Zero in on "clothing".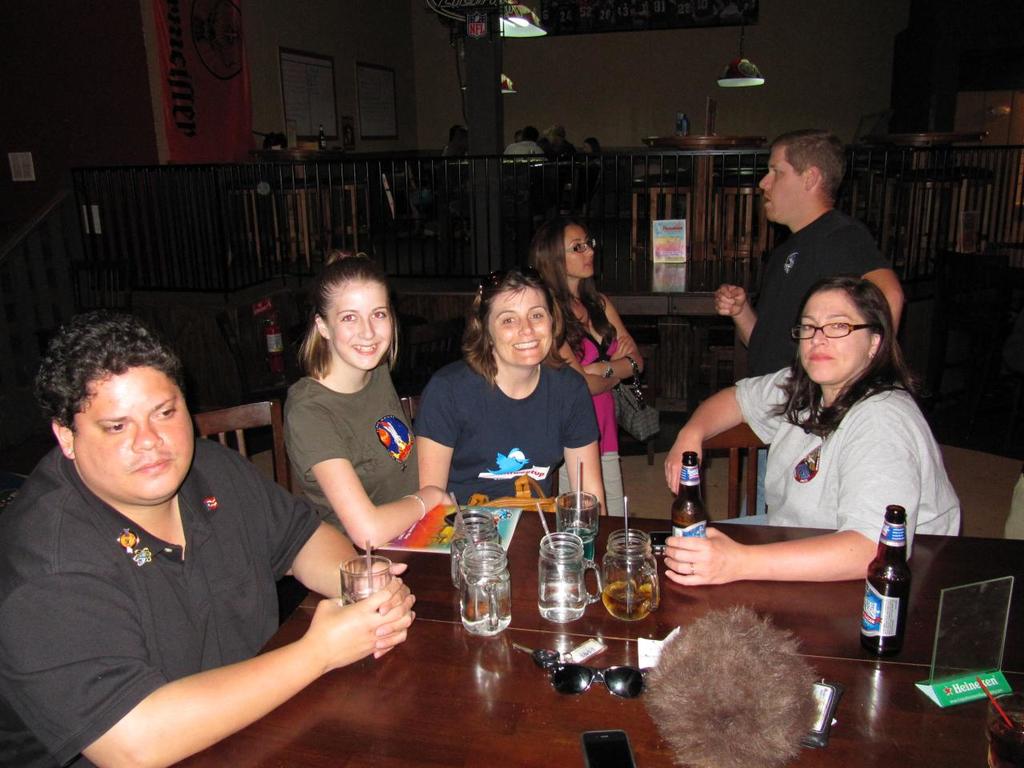
Zeroed in: BBox(557, 322, 629, 515).
